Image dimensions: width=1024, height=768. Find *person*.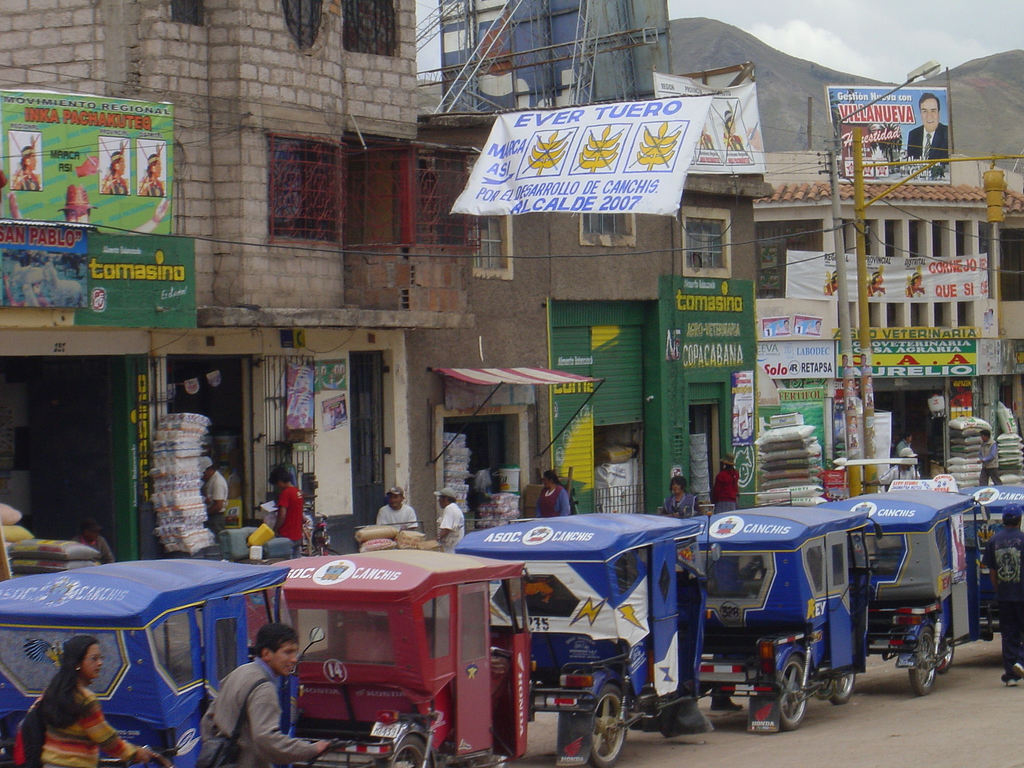
BBox(102, 151, 129, 195).
